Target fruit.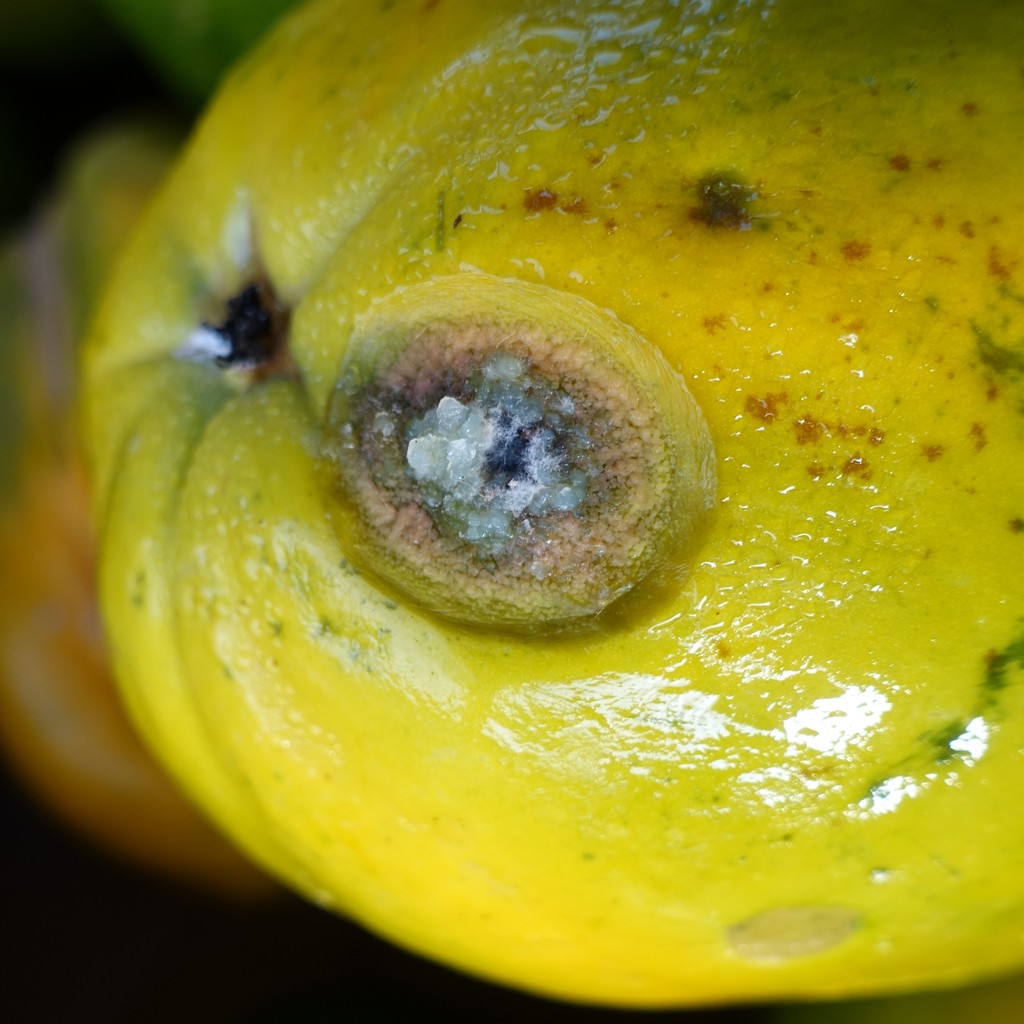
Target region: [x1=0, y1=132, x2=277, y2=883].
